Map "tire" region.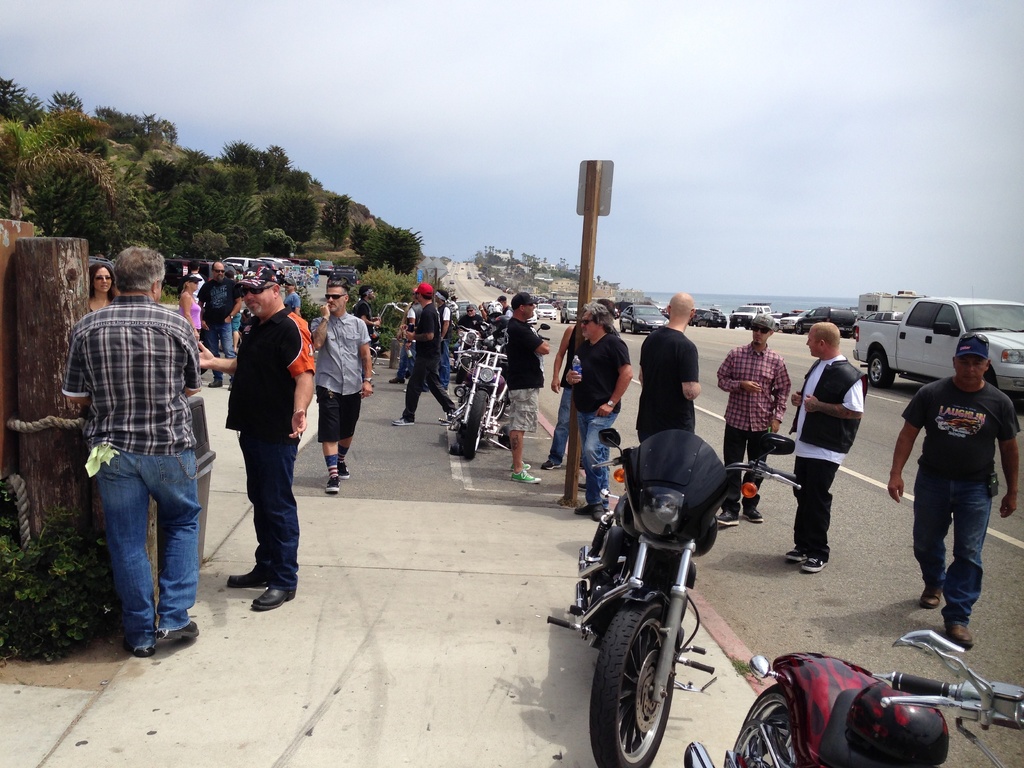
Mapped to 463,390,492,458.
